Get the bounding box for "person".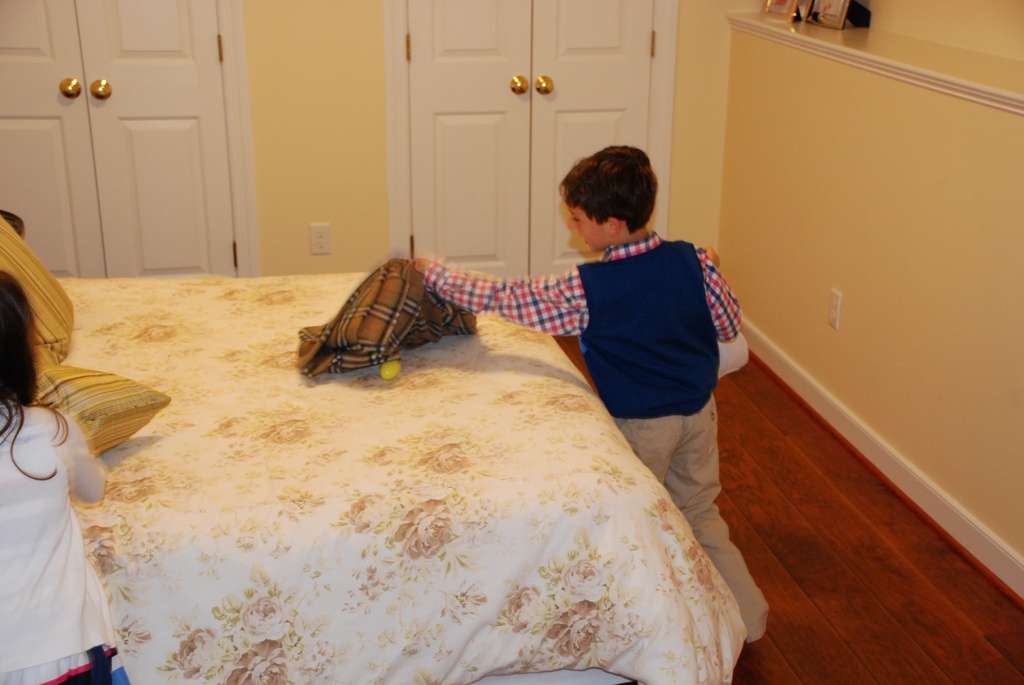
<box>0,271,136,684</box>.
